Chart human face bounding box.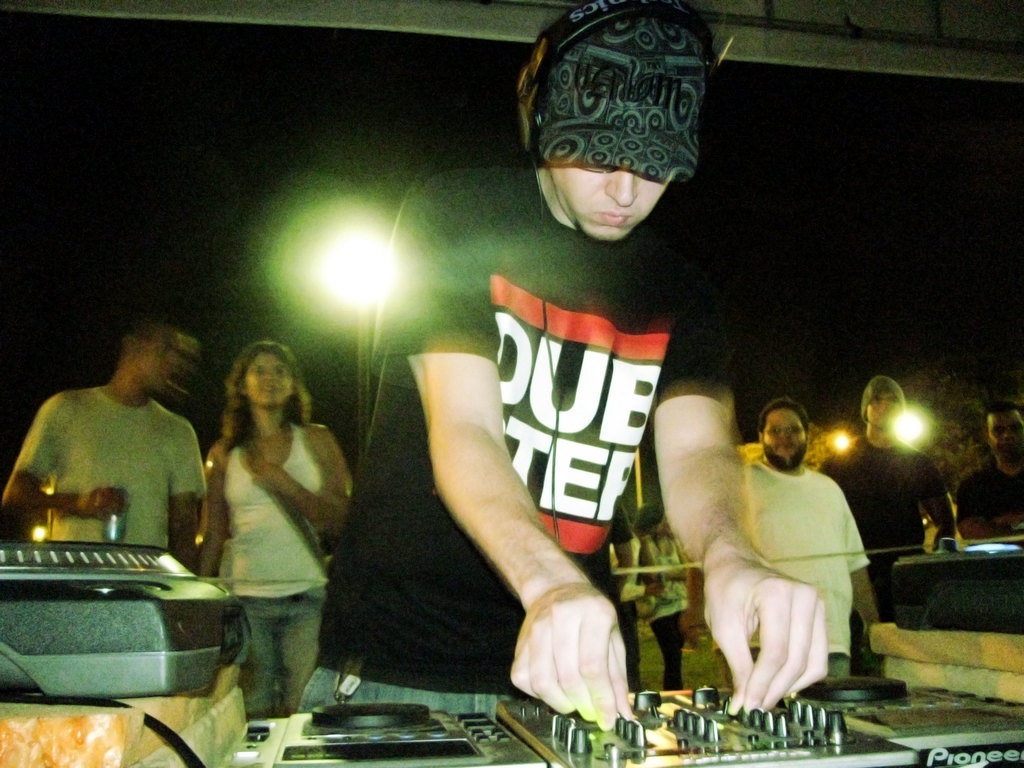
Charted: 244 353 292 408.
